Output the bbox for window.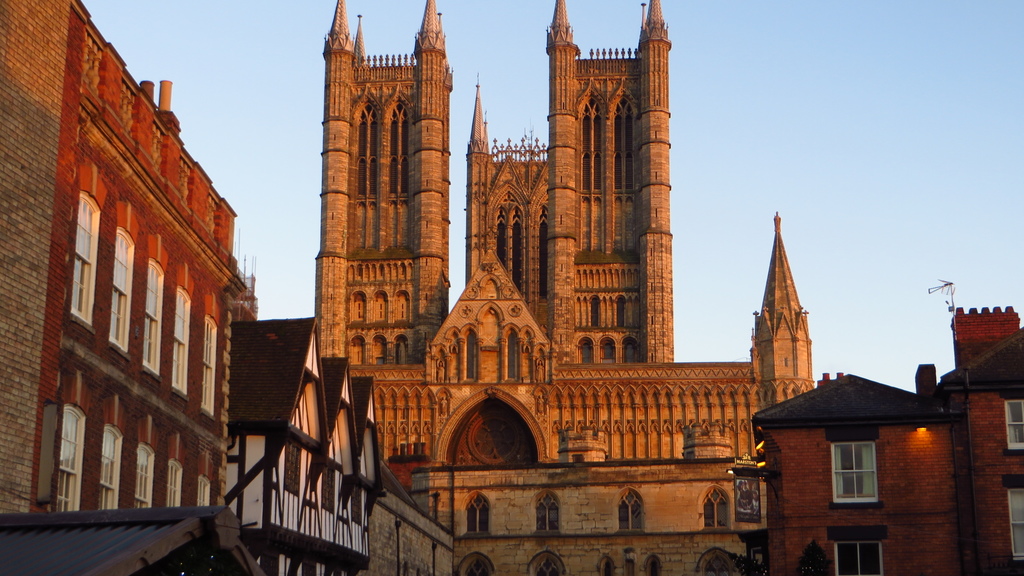
199,476,214,511.
